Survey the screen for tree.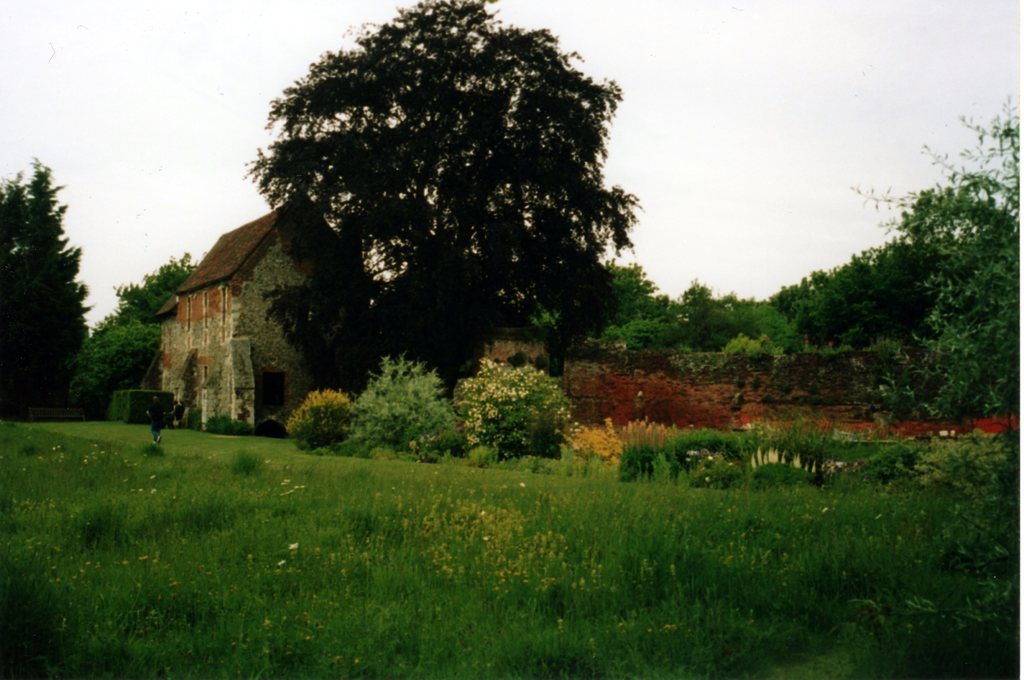
Survey found: locate(0, 155, 94, 411).
